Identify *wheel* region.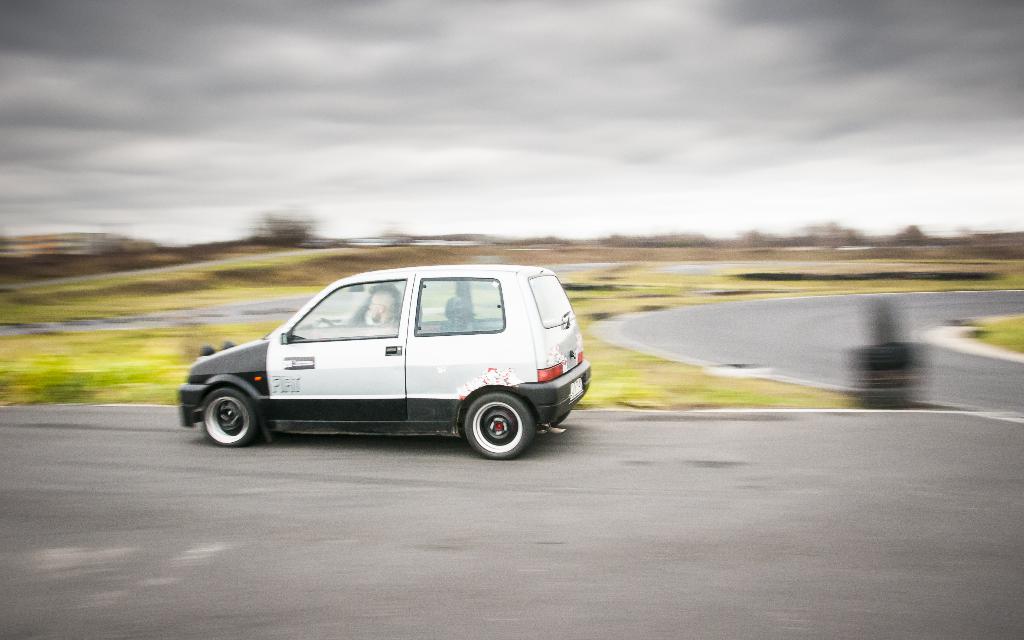
Region: box(204, 390, 256, 449).
